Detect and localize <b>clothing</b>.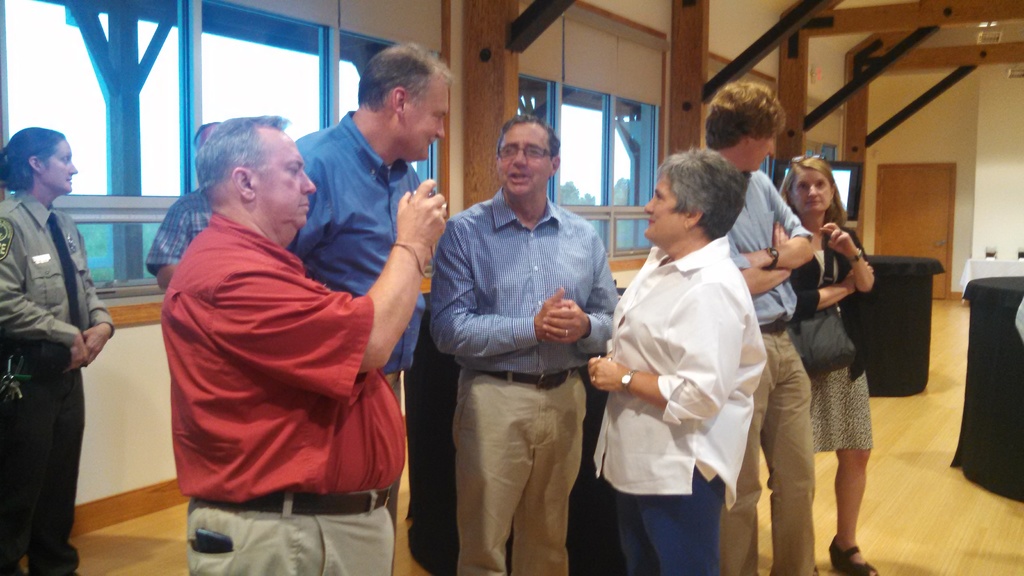
Localized at pyautogui.locateOnScreen(293, 116, 438, 377).
